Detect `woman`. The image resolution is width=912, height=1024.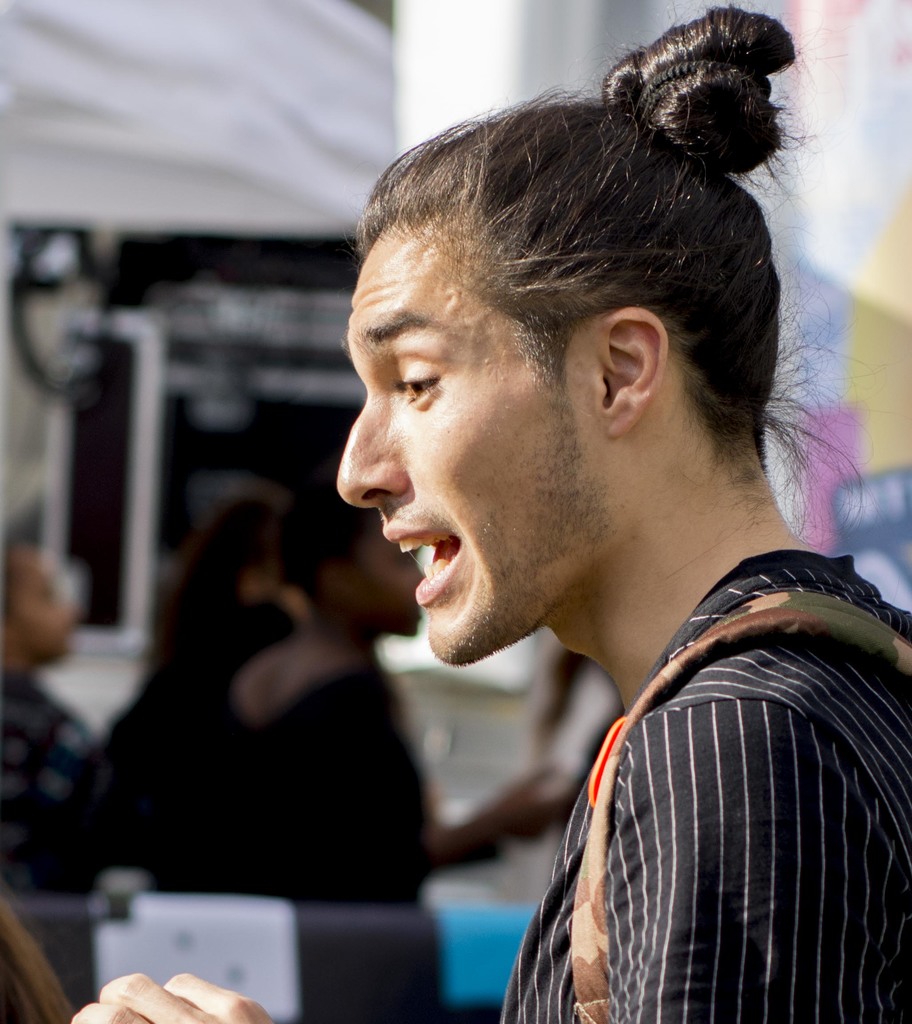
<box>208,56,911,1023</box>.
